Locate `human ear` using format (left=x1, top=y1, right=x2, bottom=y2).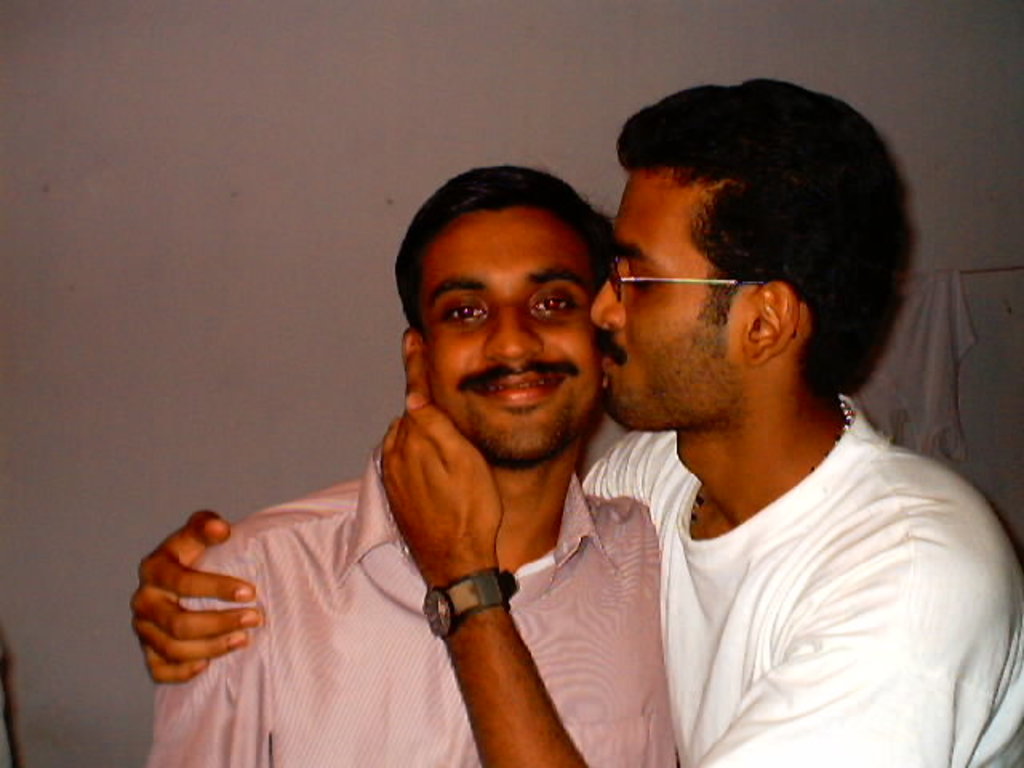
(left=400, top=333, right=427, bottom=360).
